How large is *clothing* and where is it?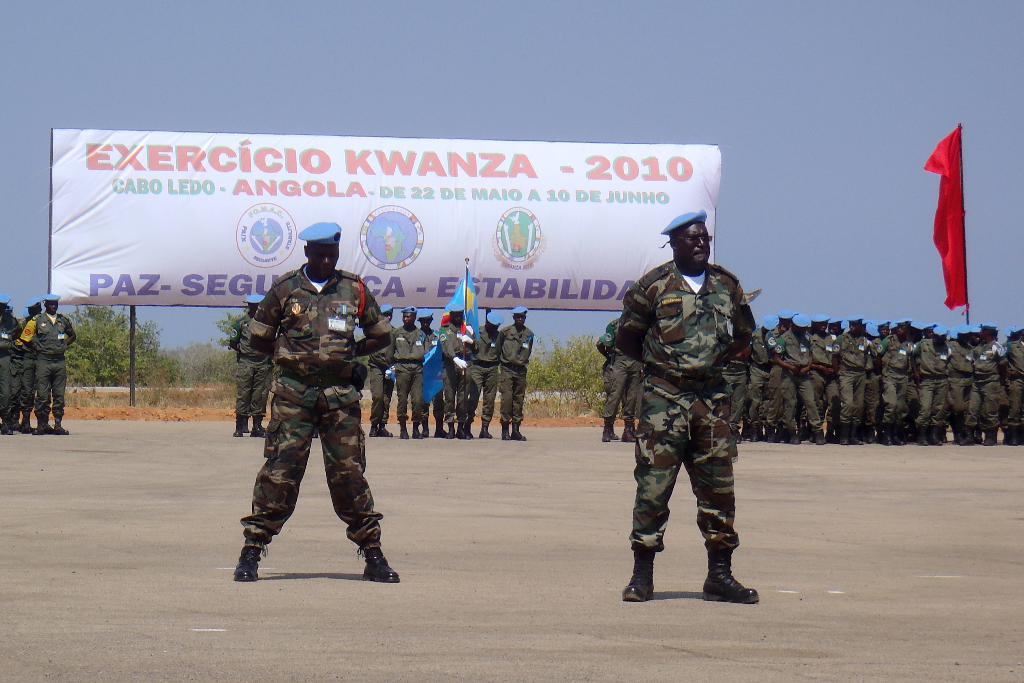
Bounding box: <region>473, 329, 493, 427</region>.
